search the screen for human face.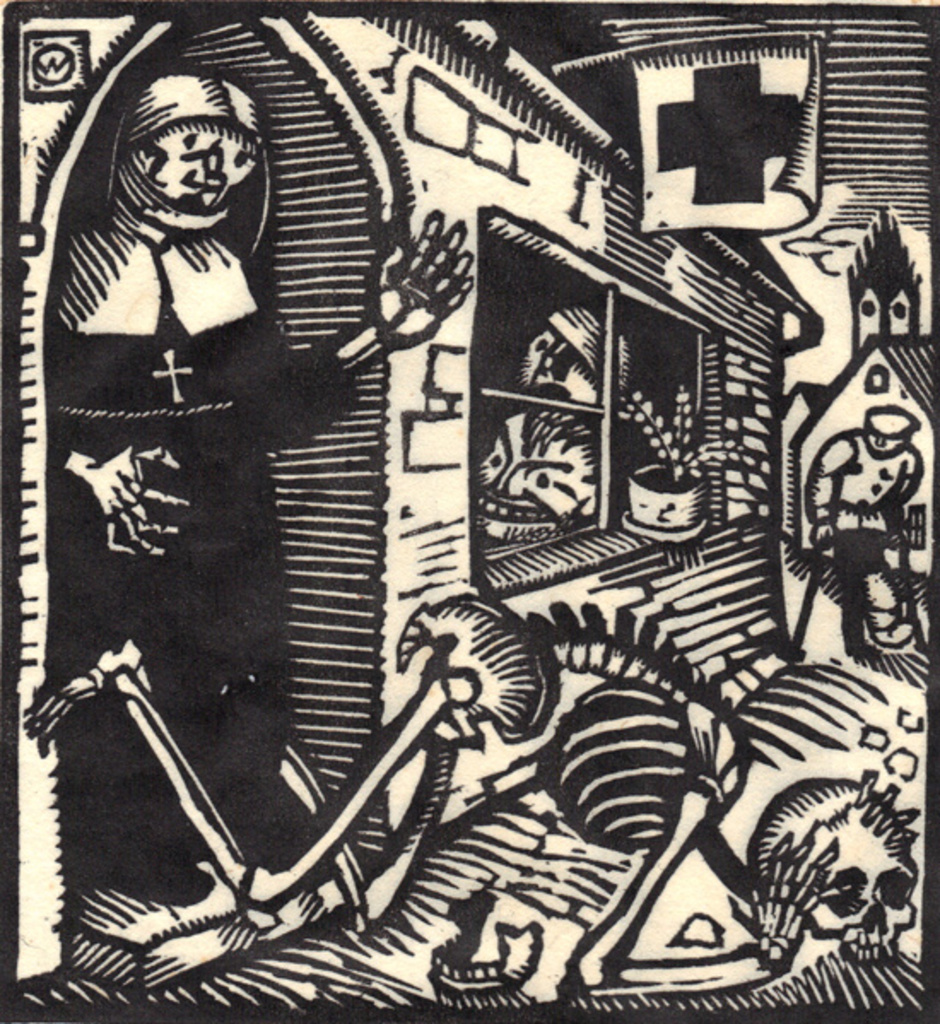
Found at (x1=138, y1=128, x2=253, y2=214).
